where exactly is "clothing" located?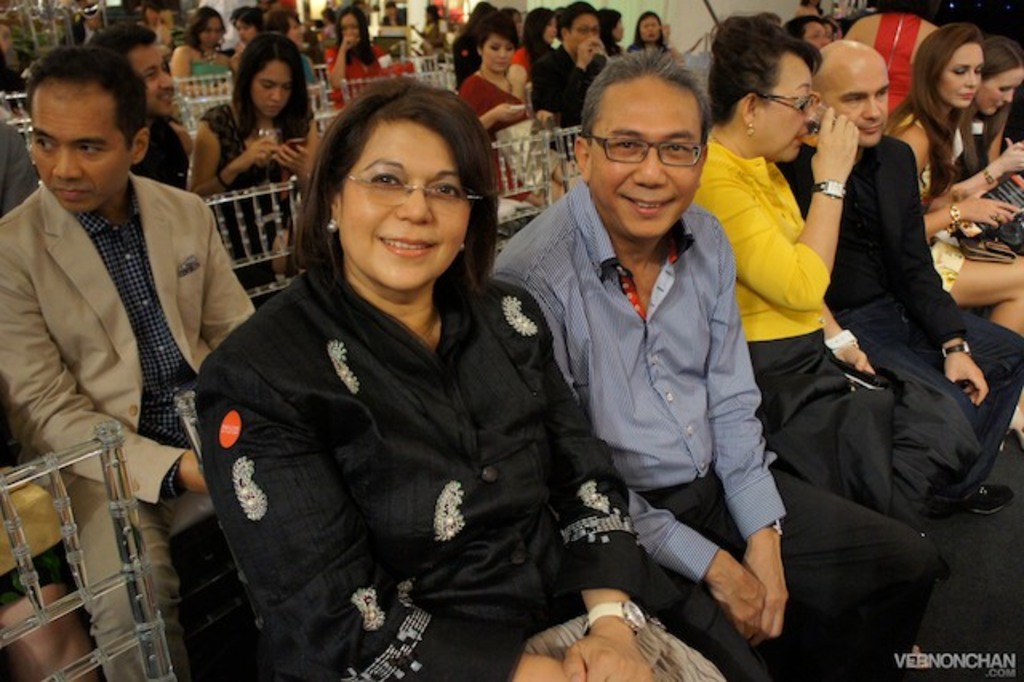
Its bounding box is locate(894, 101, 1022, 306).
